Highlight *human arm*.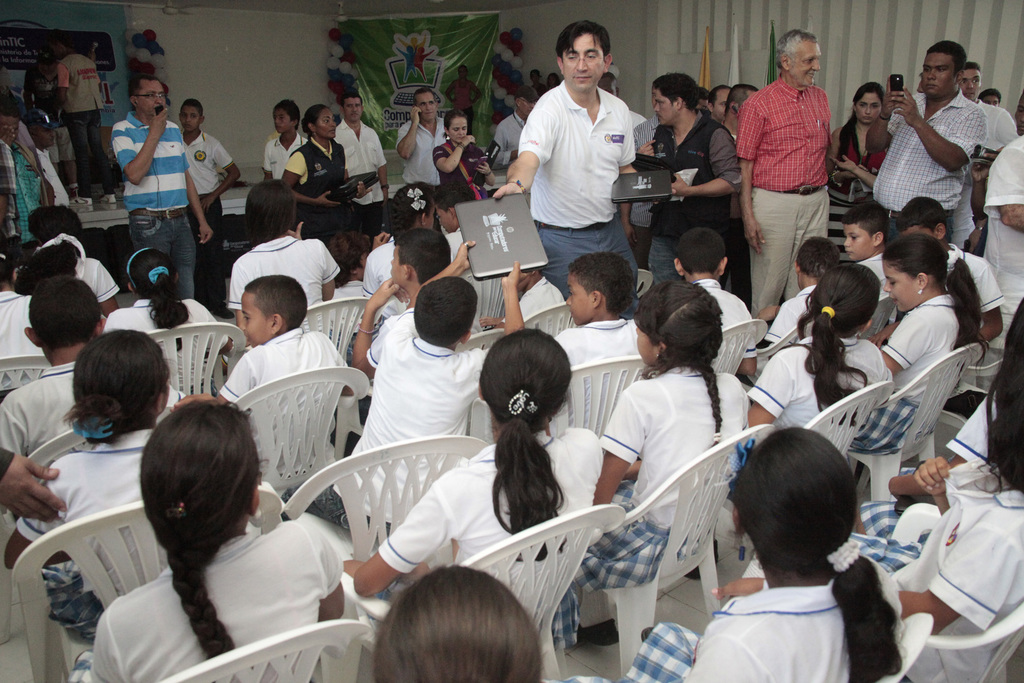
Highlighted region: 397 106 422 158.
